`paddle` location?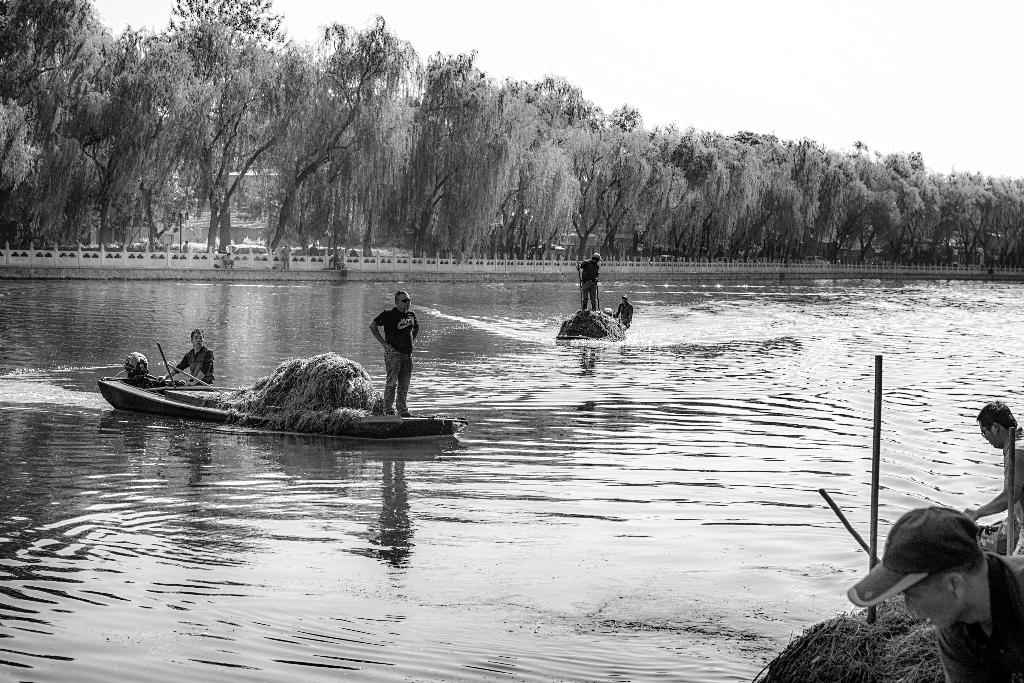
select_region(145, 386, 243, 392)
